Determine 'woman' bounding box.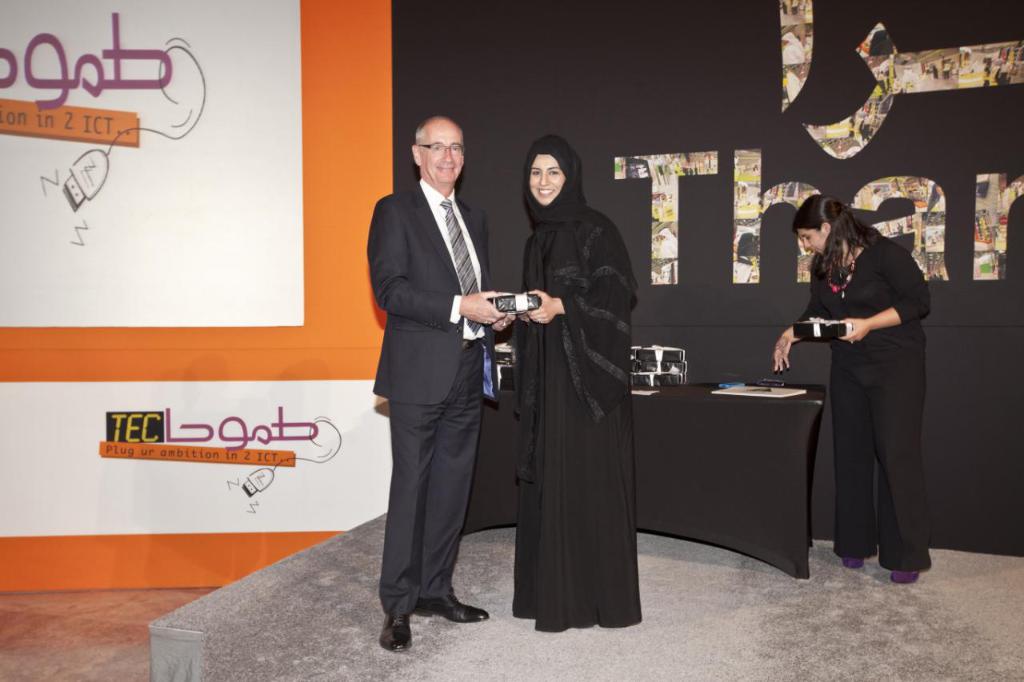
Determined: crop(769, 194, 934, 583).
